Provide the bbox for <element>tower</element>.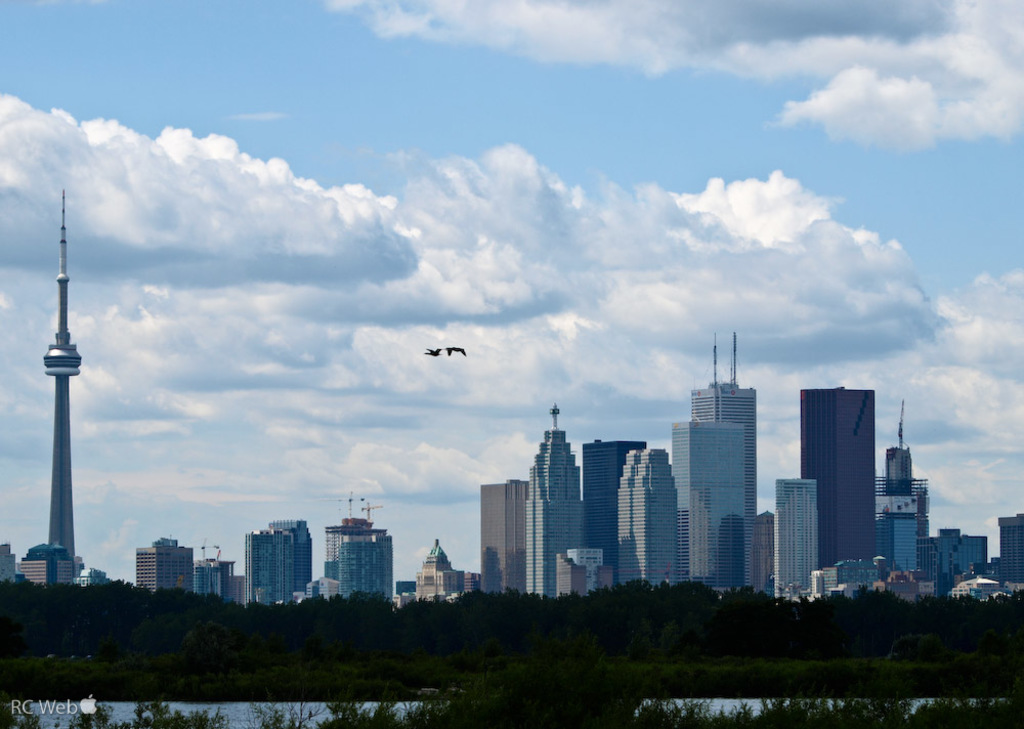
box=[877, 476, 928, 601].
